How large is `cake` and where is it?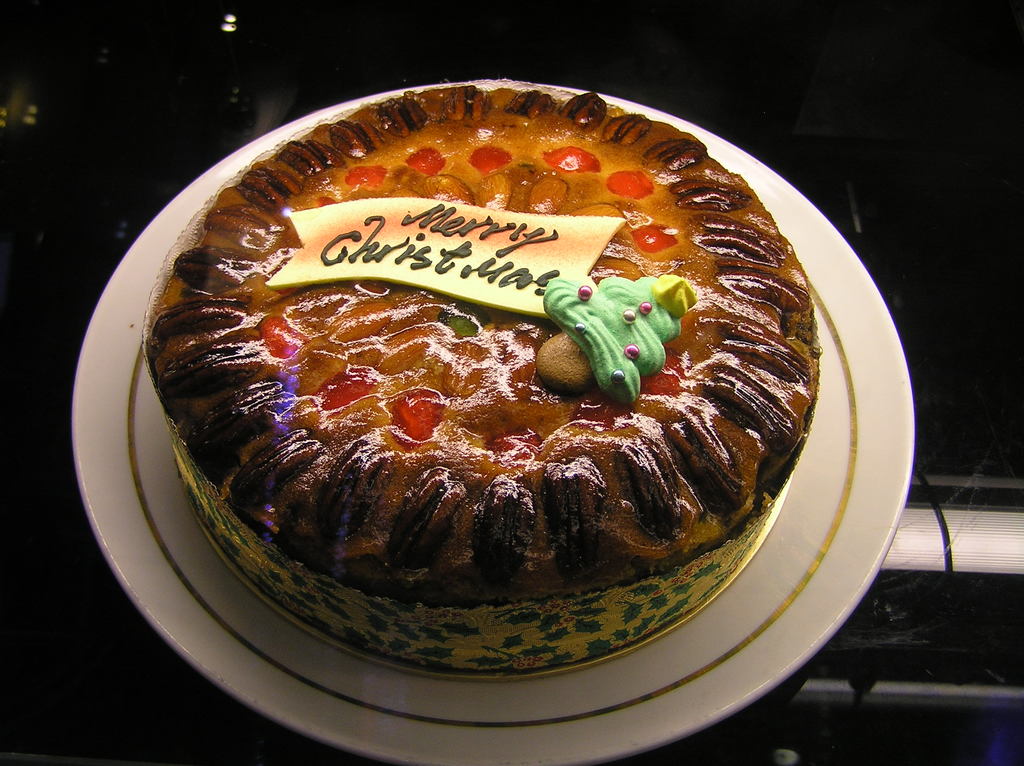
Bounding box: rect(137, 74, 824, 671).
